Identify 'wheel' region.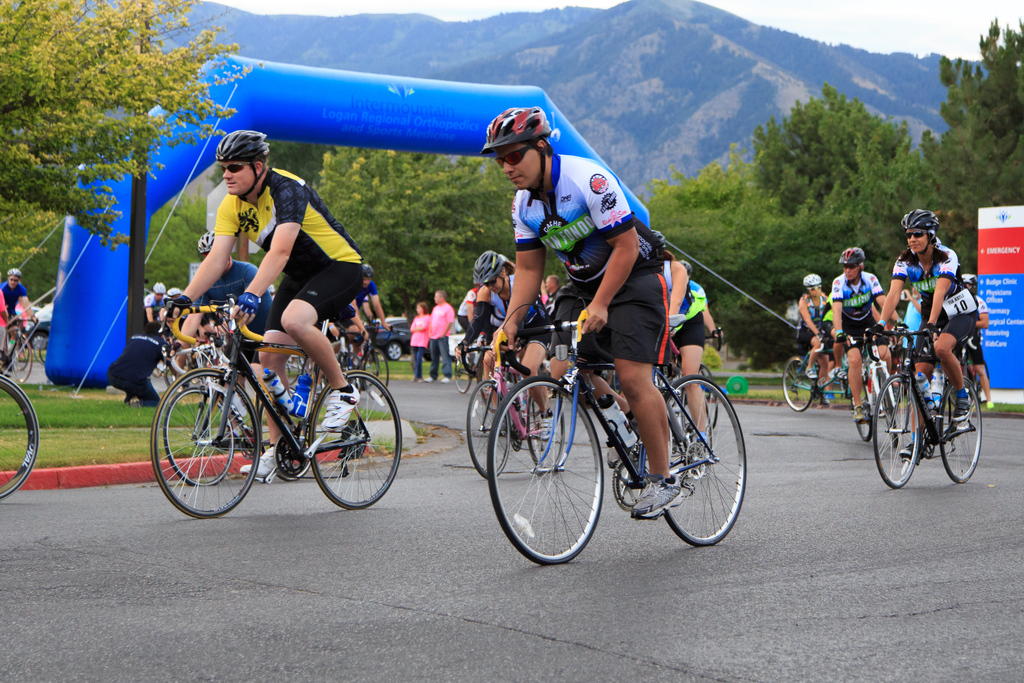
Region: x1=0 y1=365 x2=36 y2=498.
